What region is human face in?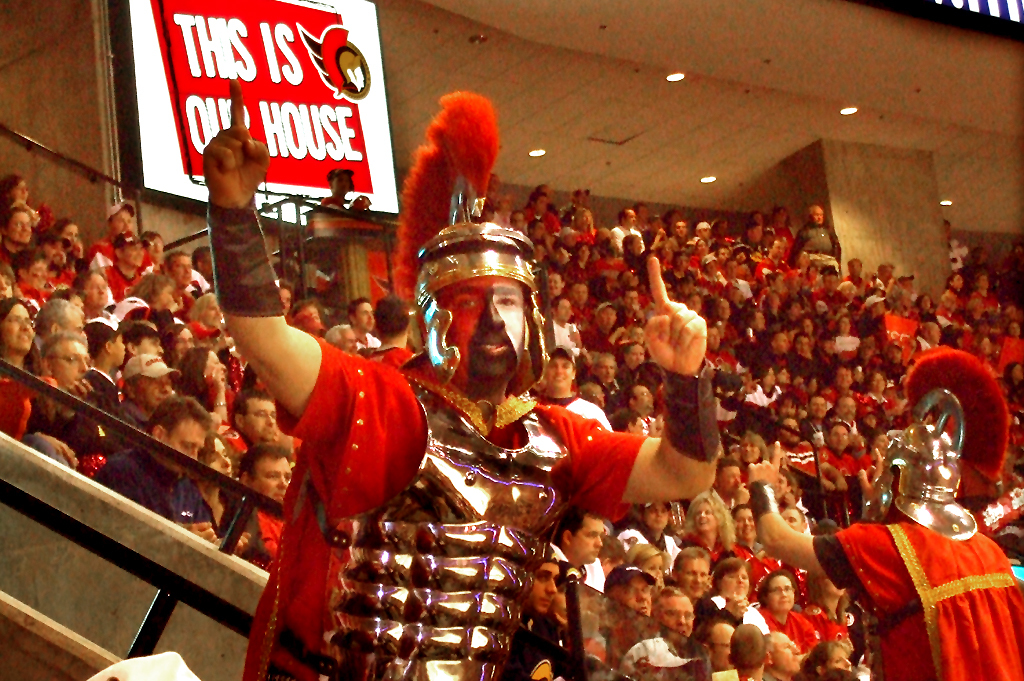
left=783, top=370, right=789, bottom=386.
